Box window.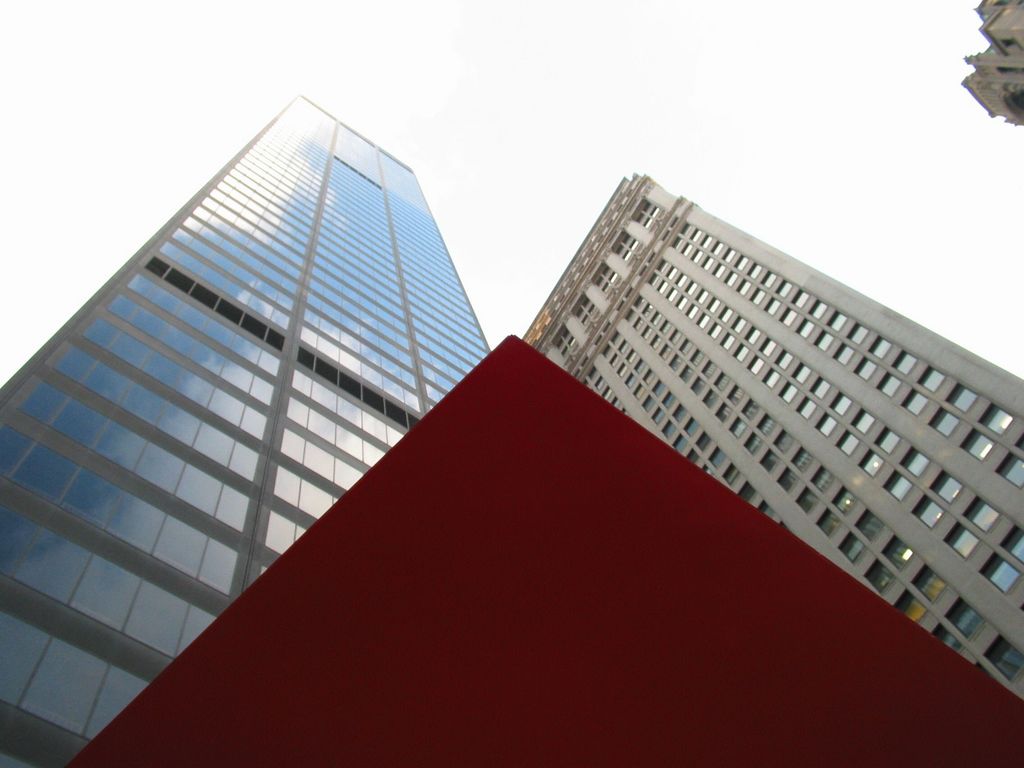
(left=794, top=396, right=818, bottom=419).
